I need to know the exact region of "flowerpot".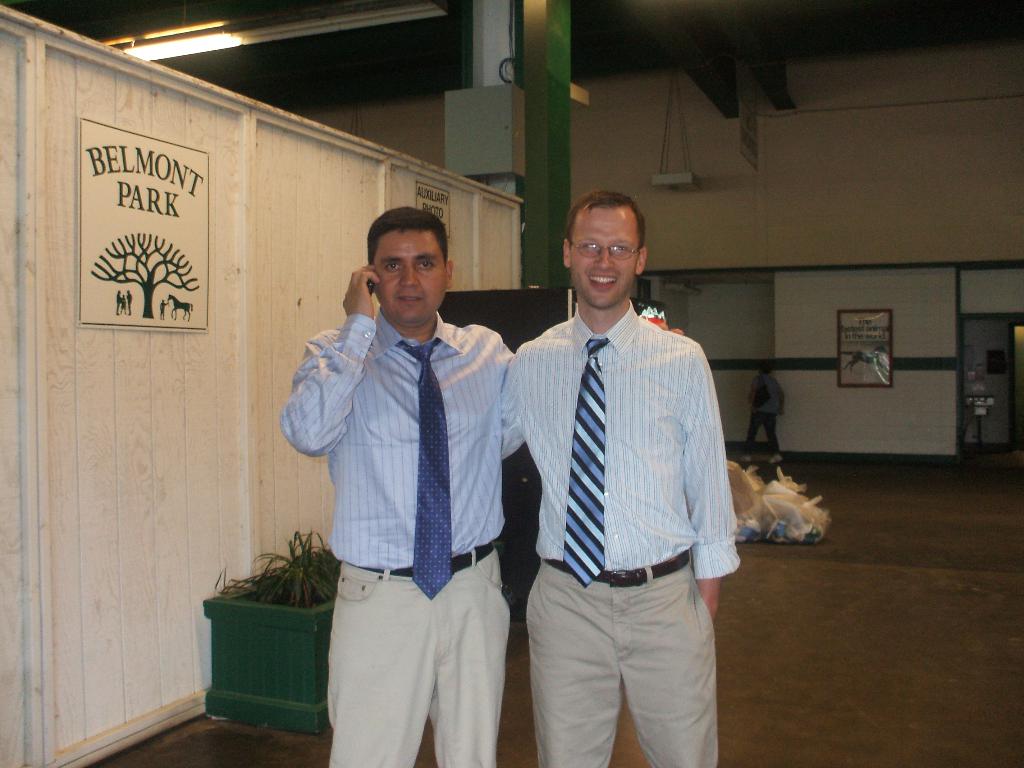
Region: [204, 547, 335, 749].
